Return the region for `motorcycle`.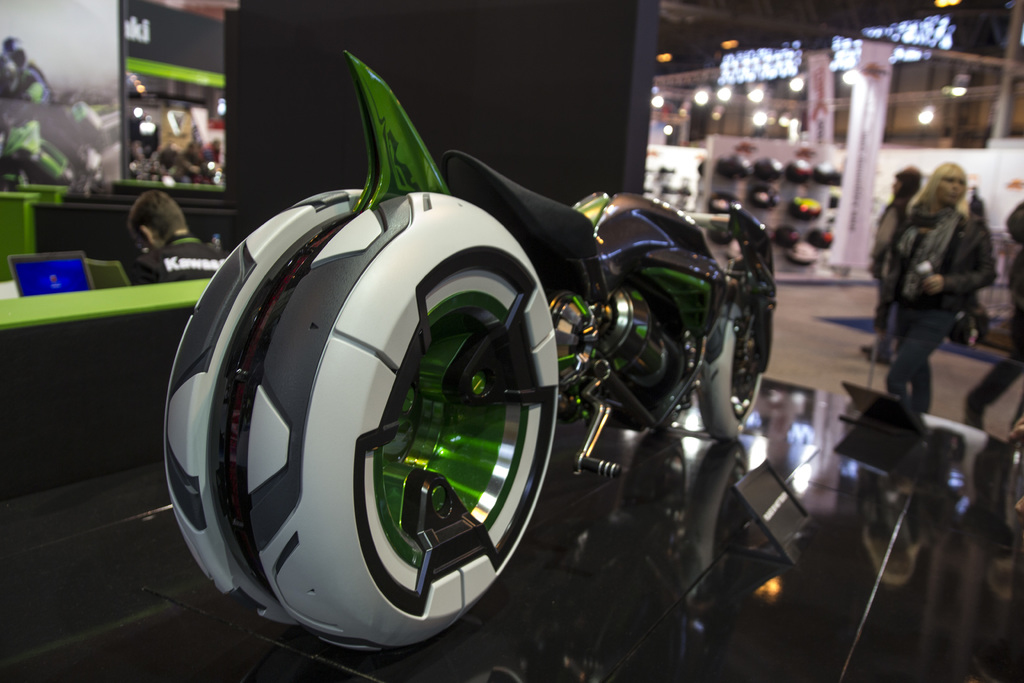
box=[834, 383, 1023, 599].
